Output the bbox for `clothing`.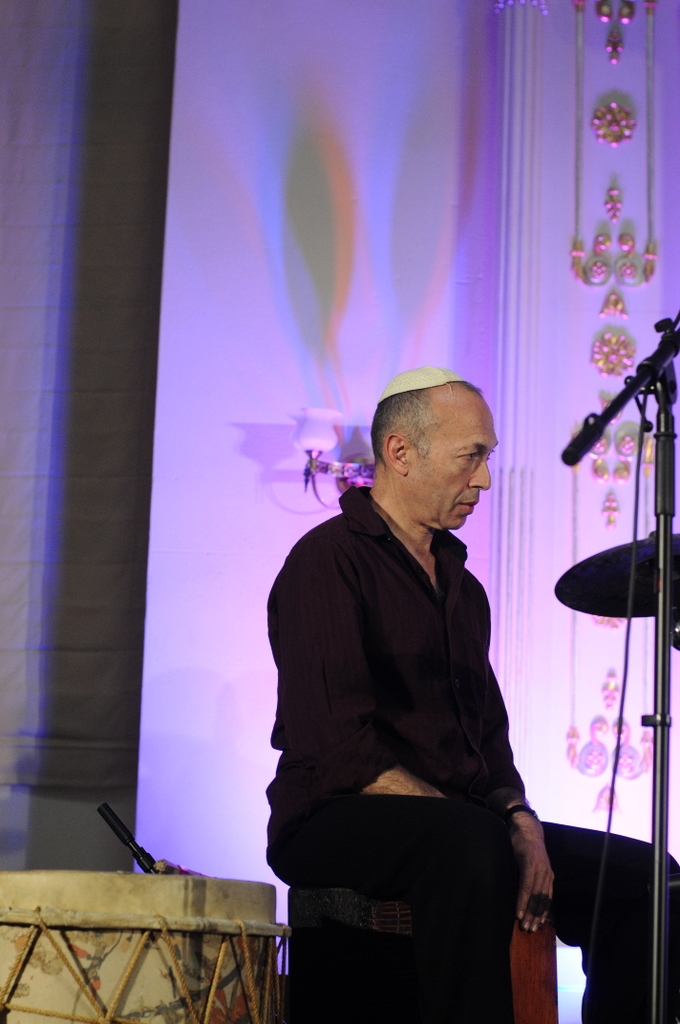
[262,450,559,961].
